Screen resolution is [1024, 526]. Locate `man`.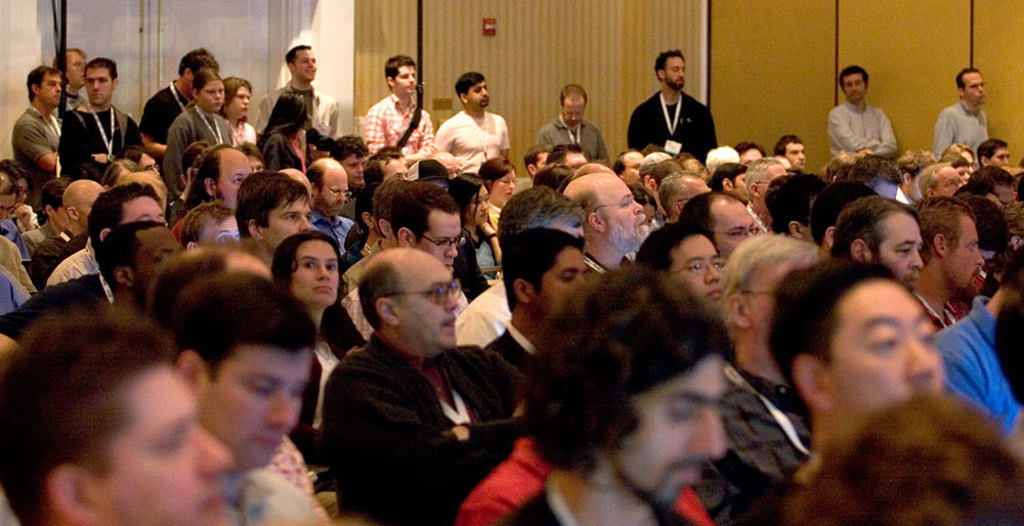
523/140/548/178.
